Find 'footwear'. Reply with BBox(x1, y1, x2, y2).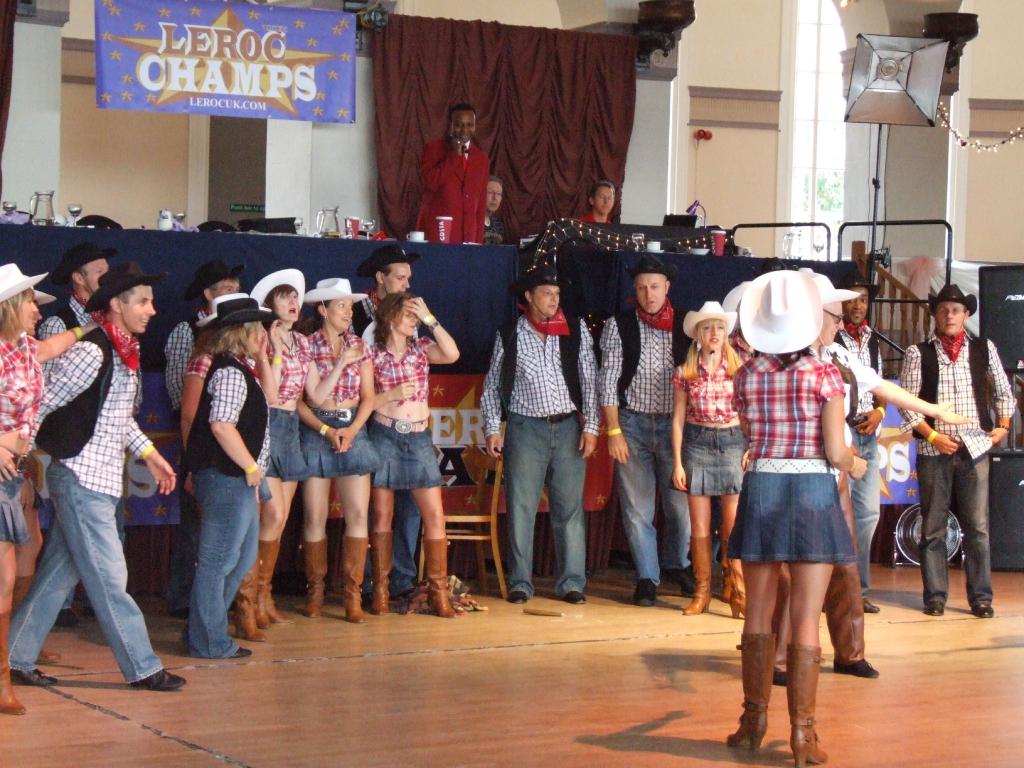
BBox(229, 558, 263, 643).
